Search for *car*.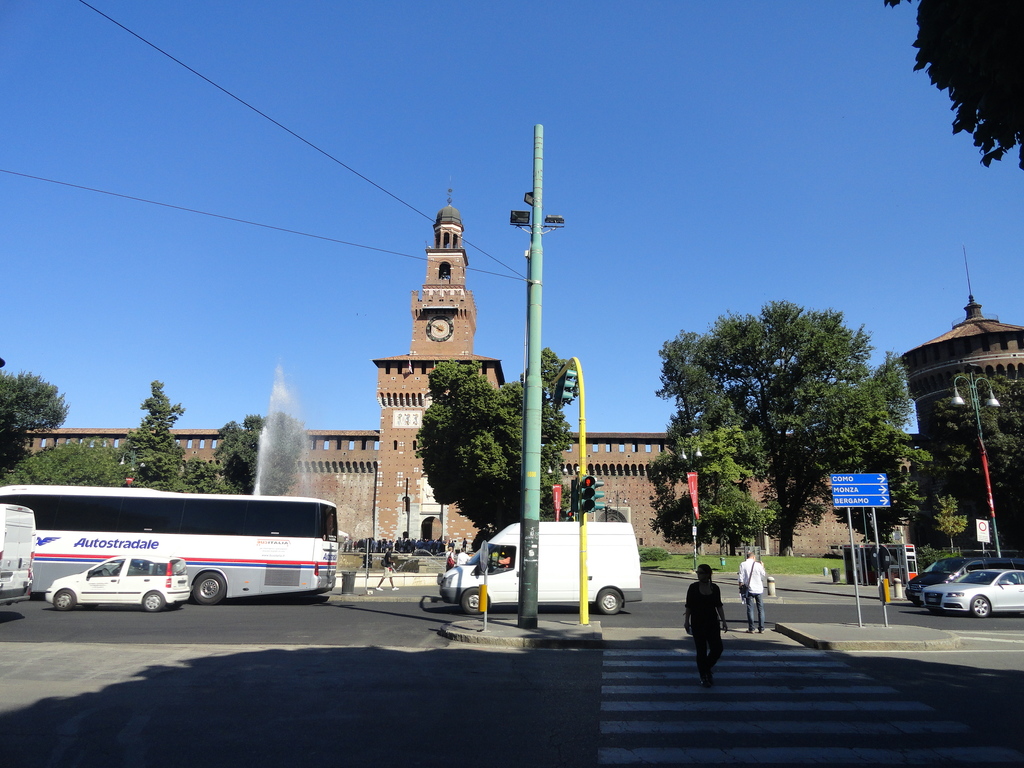
Found at 45, 554, 191, 602.
